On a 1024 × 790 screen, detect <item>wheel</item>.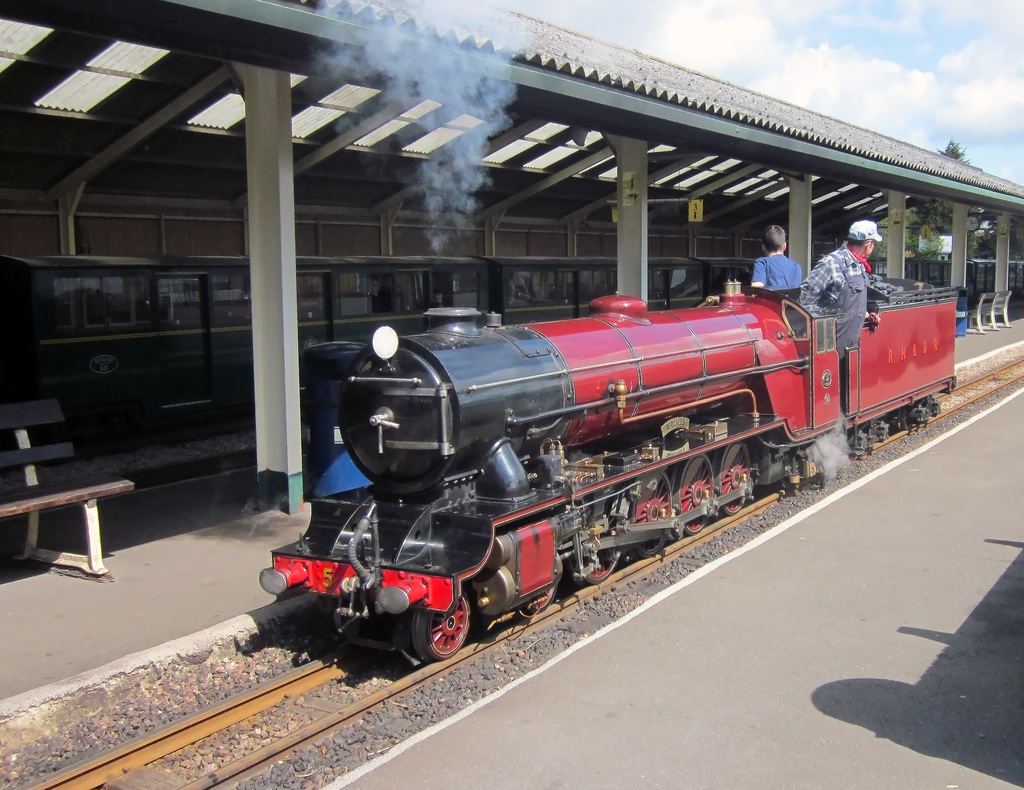
<bbox>419, 586, 475, 663</bbox>.
